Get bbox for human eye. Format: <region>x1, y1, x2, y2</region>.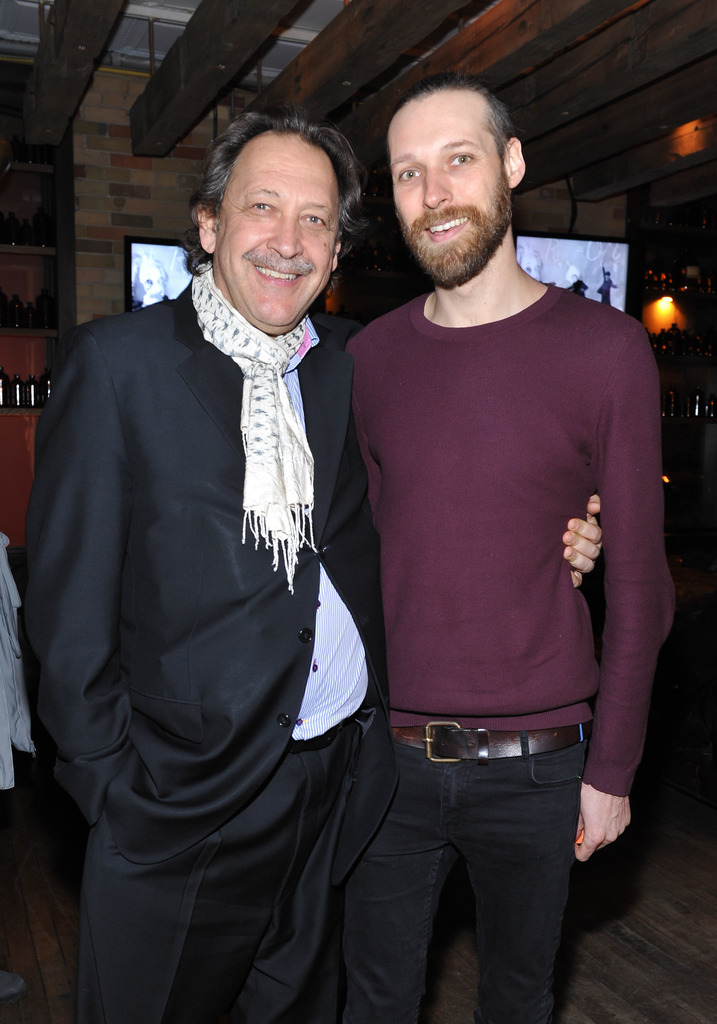
<region>394, 168, 421, 182</region>.
